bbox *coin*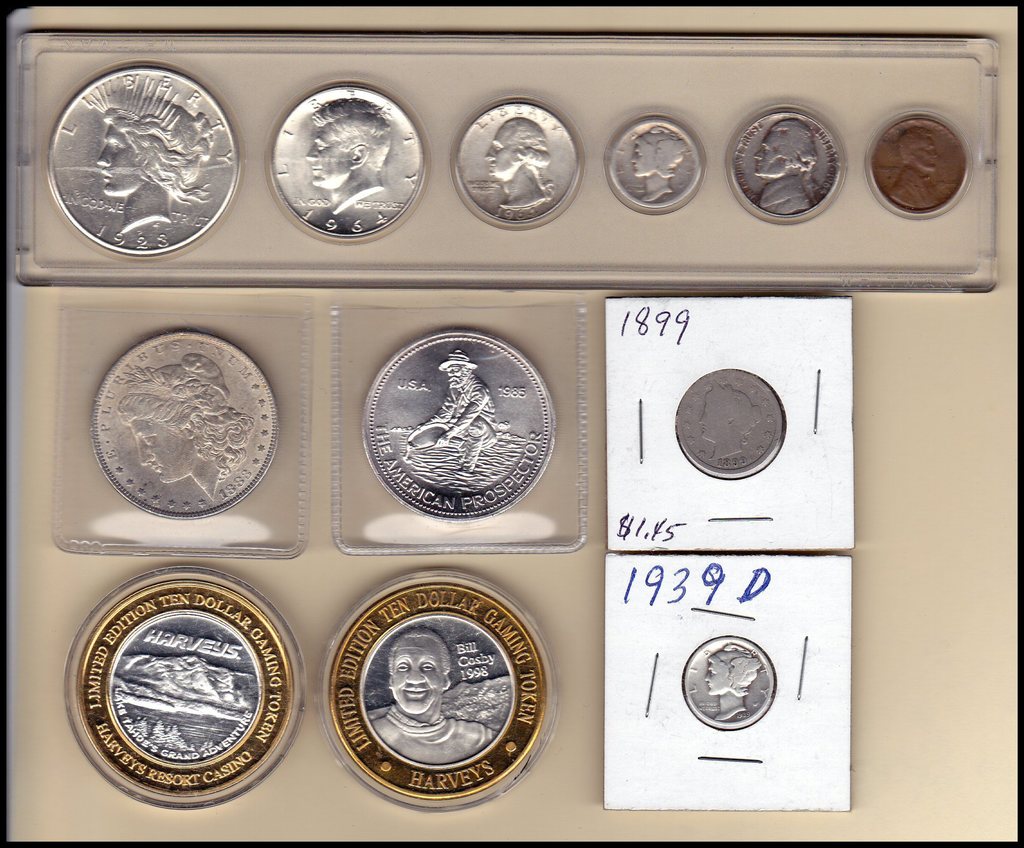
(606,115,710,211)
